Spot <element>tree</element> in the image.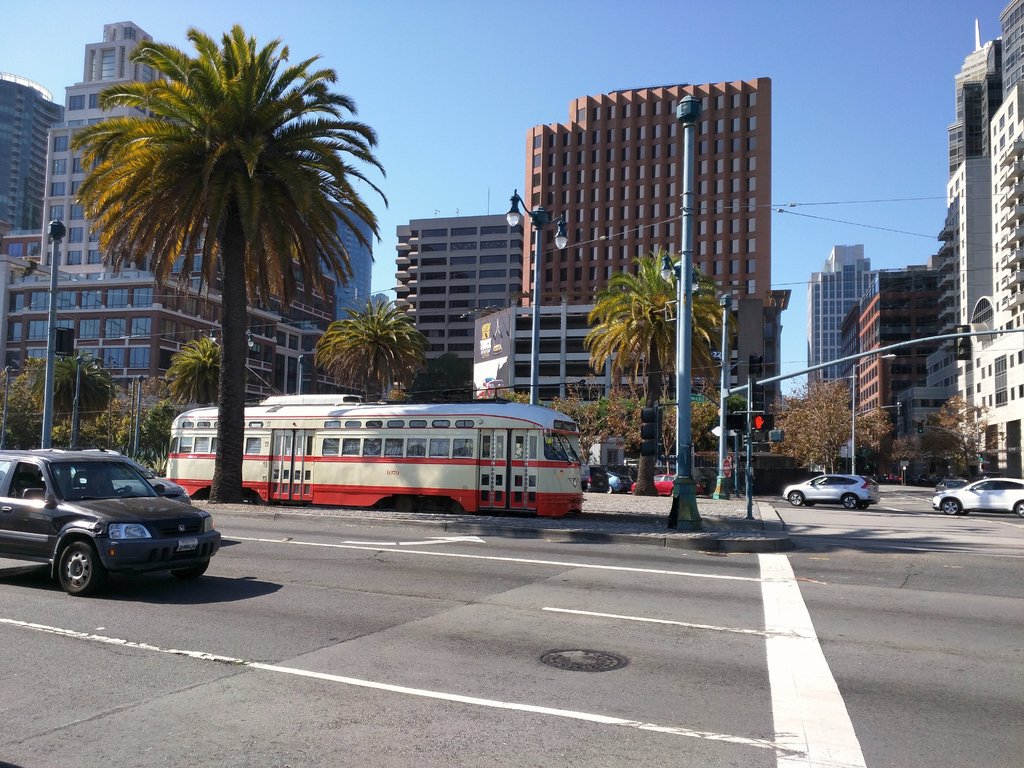
<element>tree</element> found at <bbox>916, 394, 1009, 483</bbox>.
